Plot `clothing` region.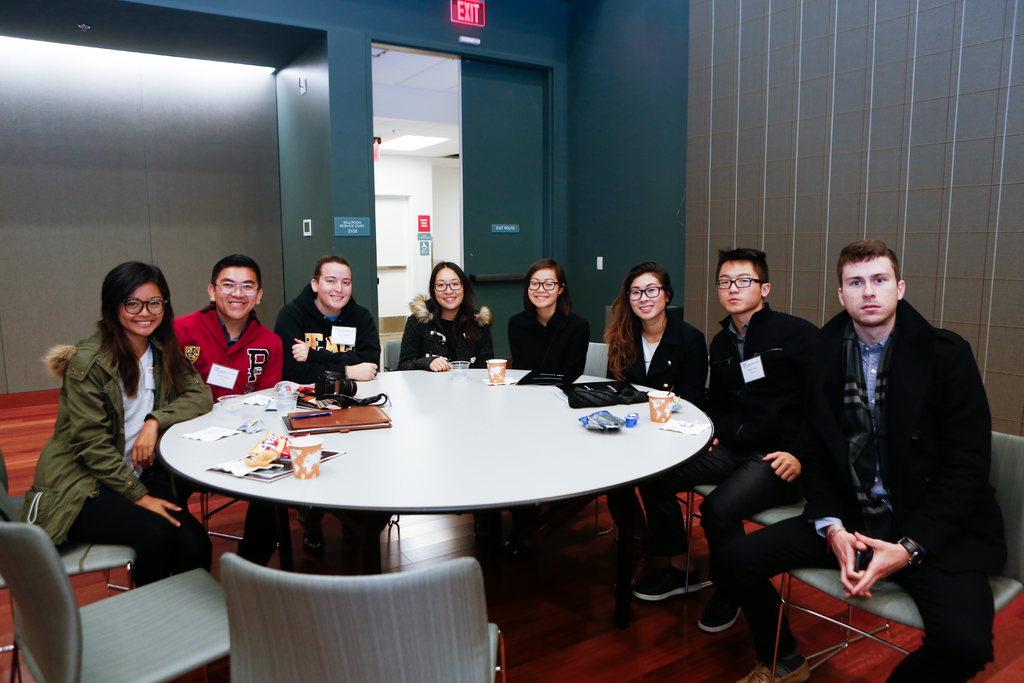
Plotted at <box>607,309,703,552</box>.
